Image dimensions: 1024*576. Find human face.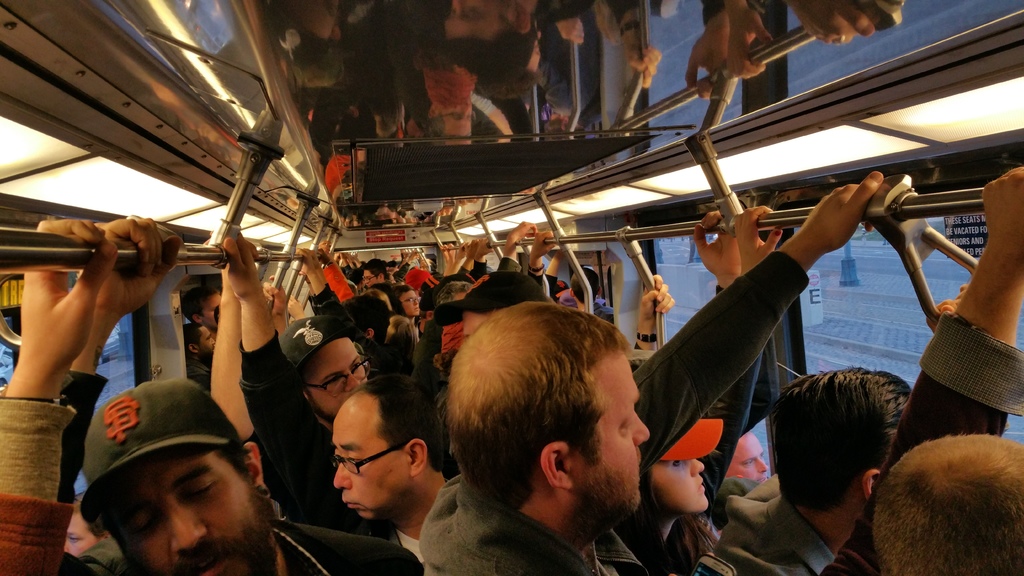
select_region(402, 293, 420, 318).
